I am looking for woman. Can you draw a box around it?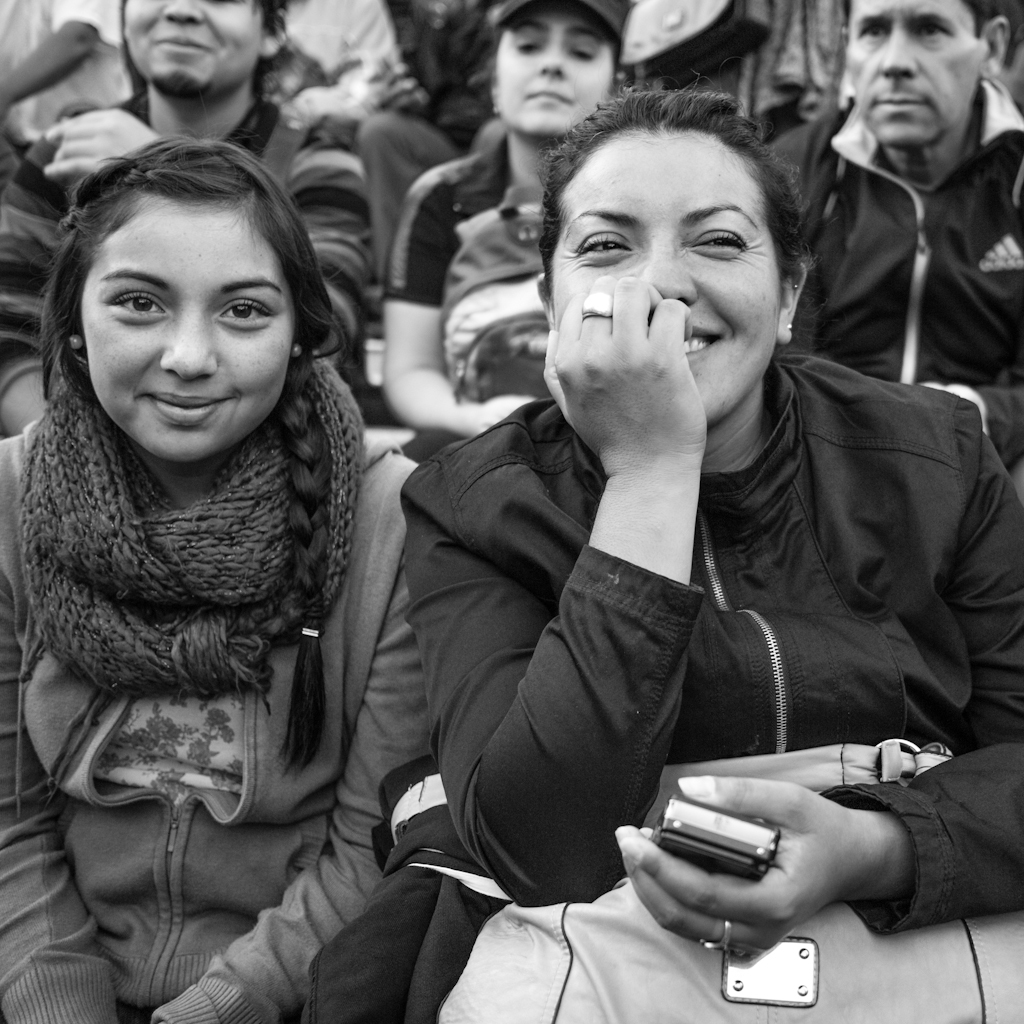
Sure, the bounding box is region(293, 86, 1023, 1023).
